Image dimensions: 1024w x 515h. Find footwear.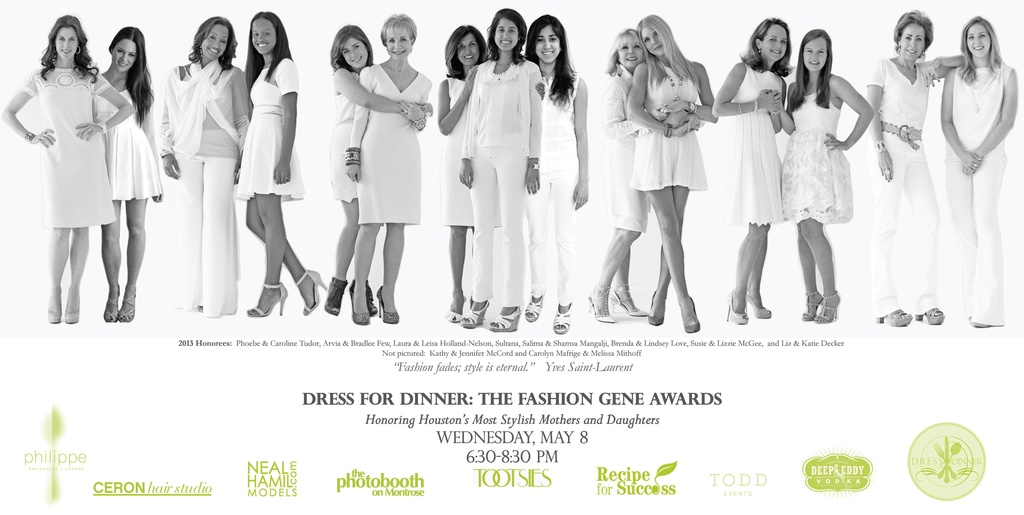
x1=104, y1=282, x2=120, y2=327.
